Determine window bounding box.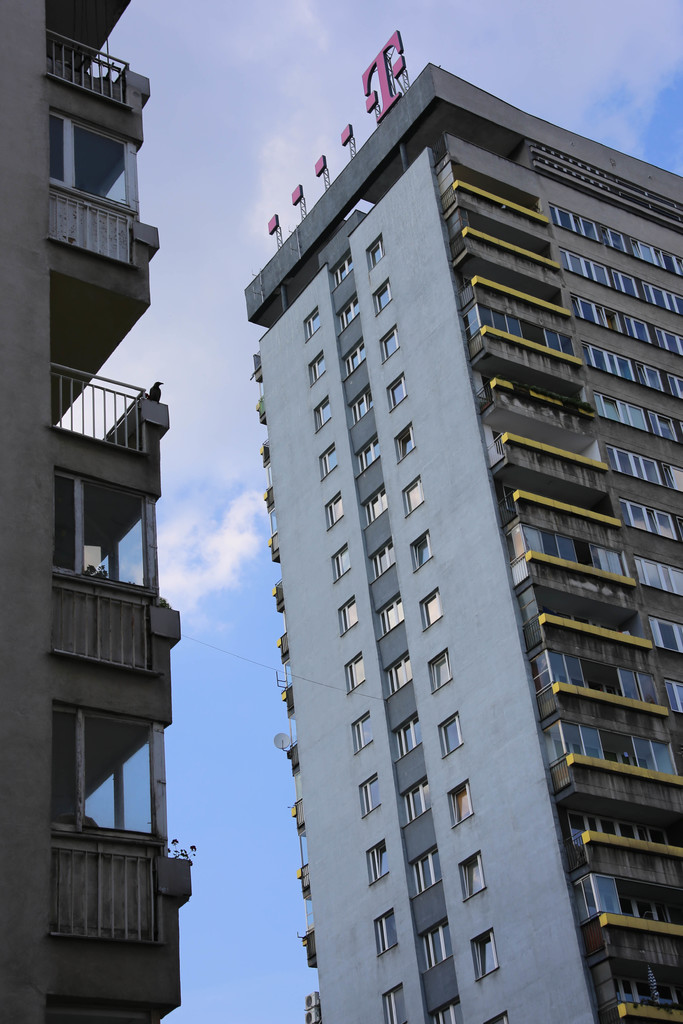
Determined: (left=388, top=374, right=411, bottom=410).
